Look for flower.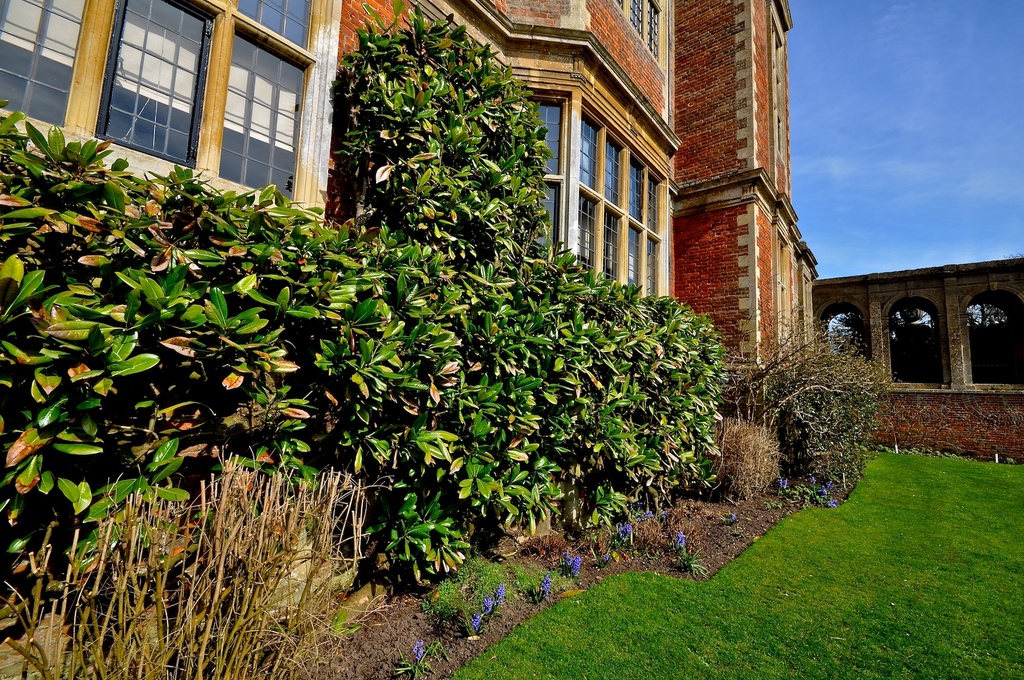
Found: box(540, 576, 548, 595).
